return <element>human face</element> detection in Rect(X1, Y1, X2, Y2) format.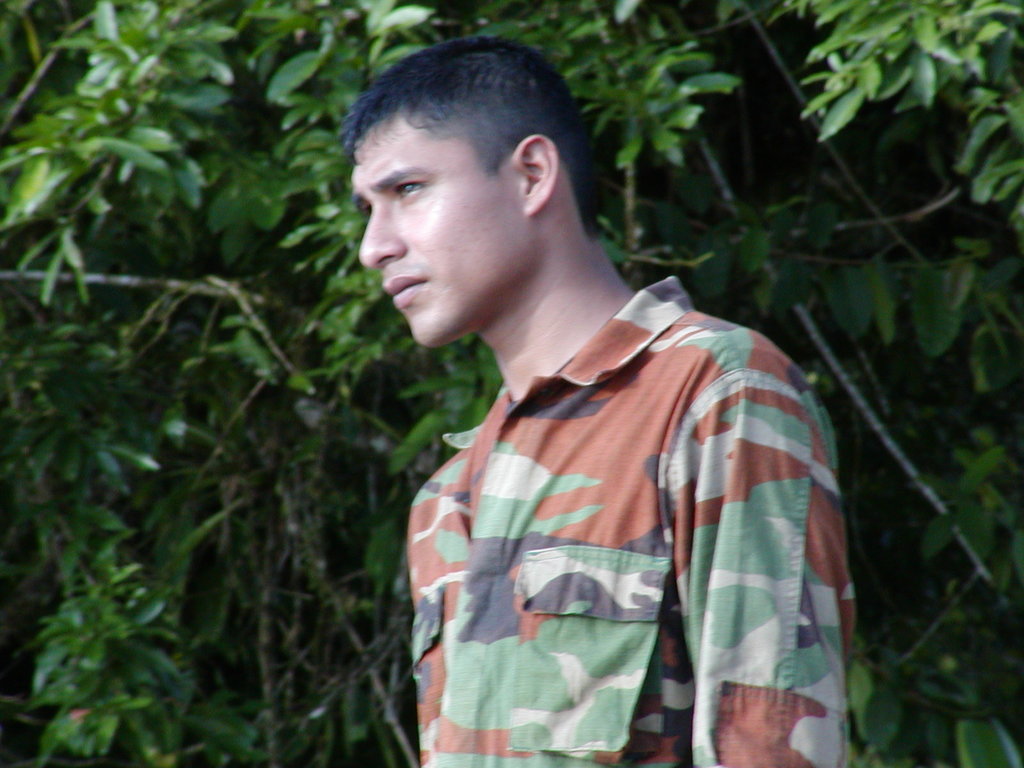
Rect(358, 109, 523, 348).
